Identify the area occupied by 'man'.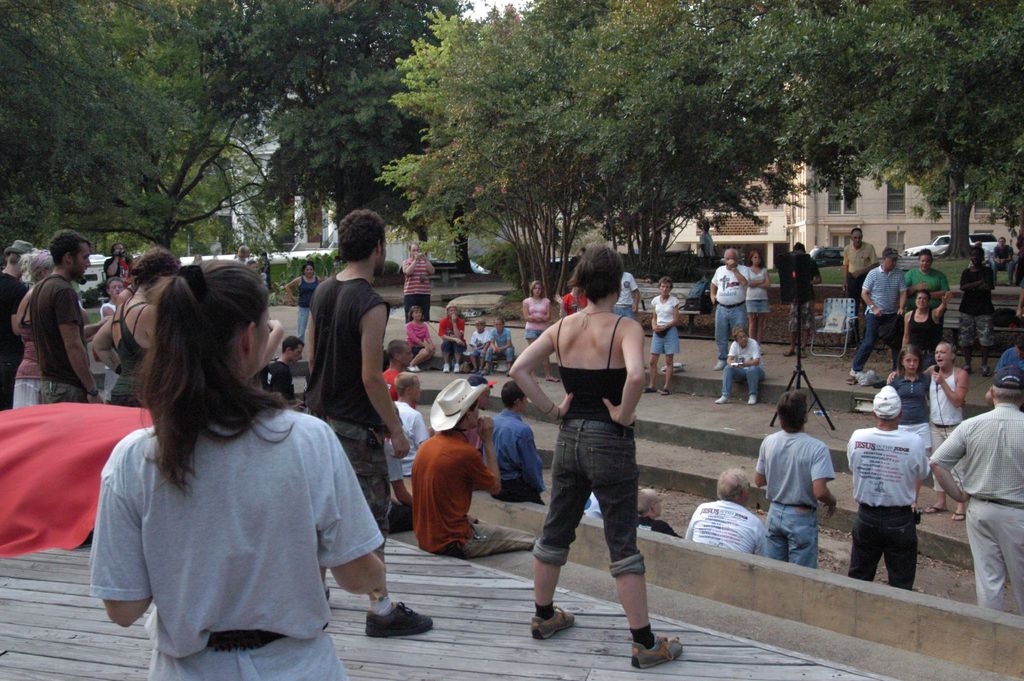
Area: {"x1": 406, "y1": 373, "x2": 547, "y2": 557}.
